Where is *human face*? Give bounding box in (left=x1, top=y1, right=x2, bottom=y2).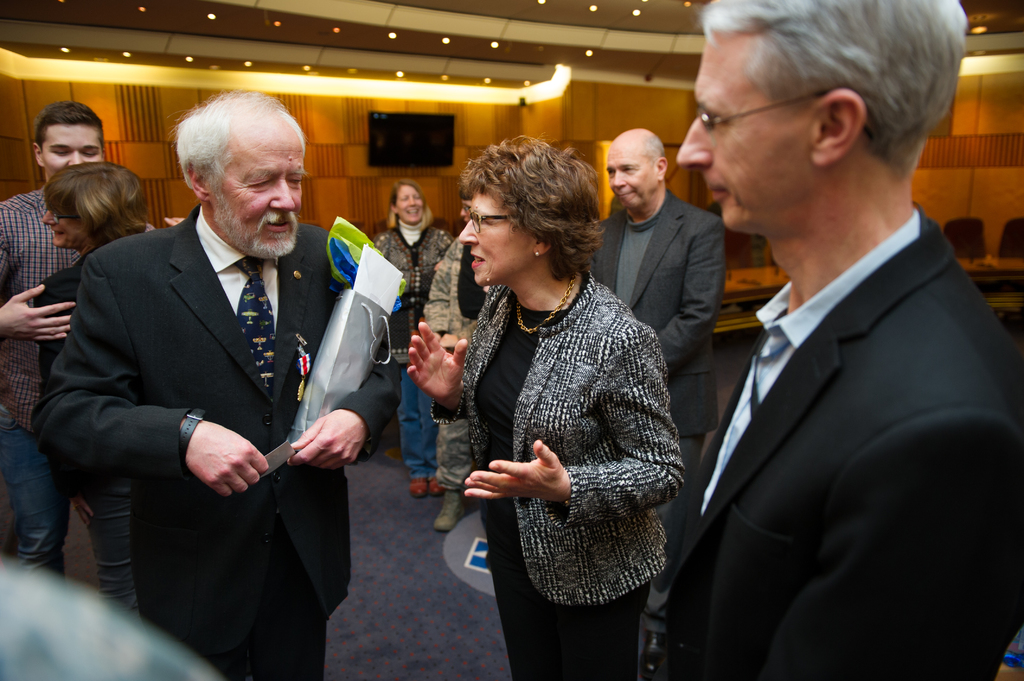
(left=396, top=186, right=422, bottom=221).
